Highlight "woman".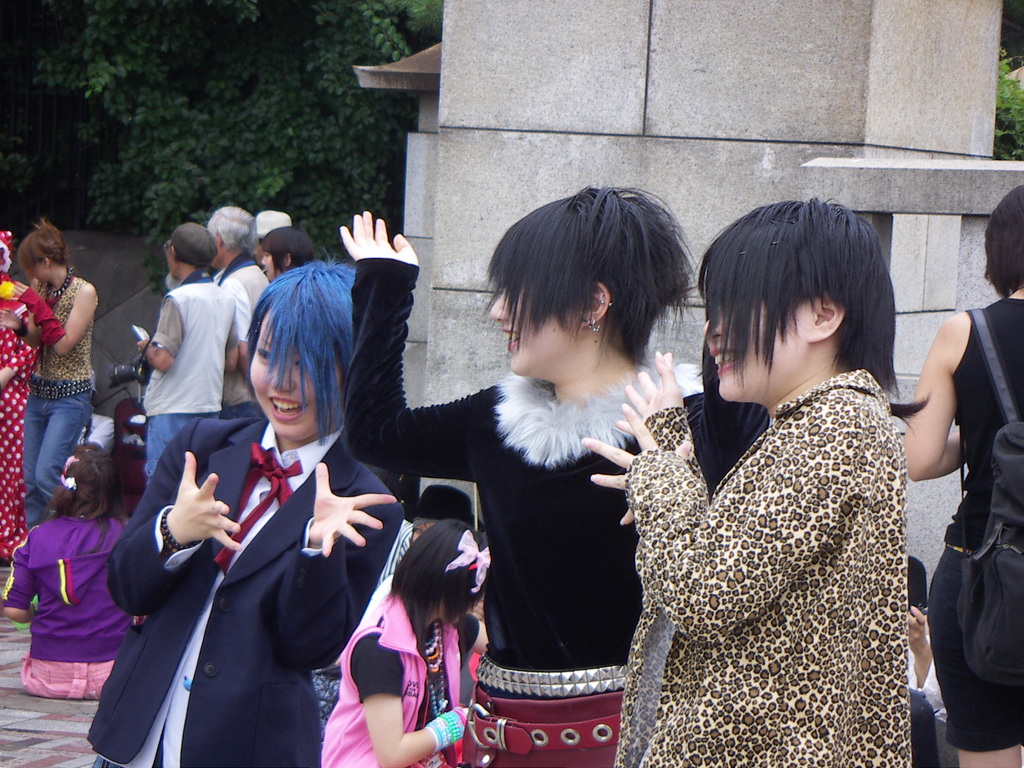
Highlighted region: left=903, top=185, right=1023, bottom=767.
